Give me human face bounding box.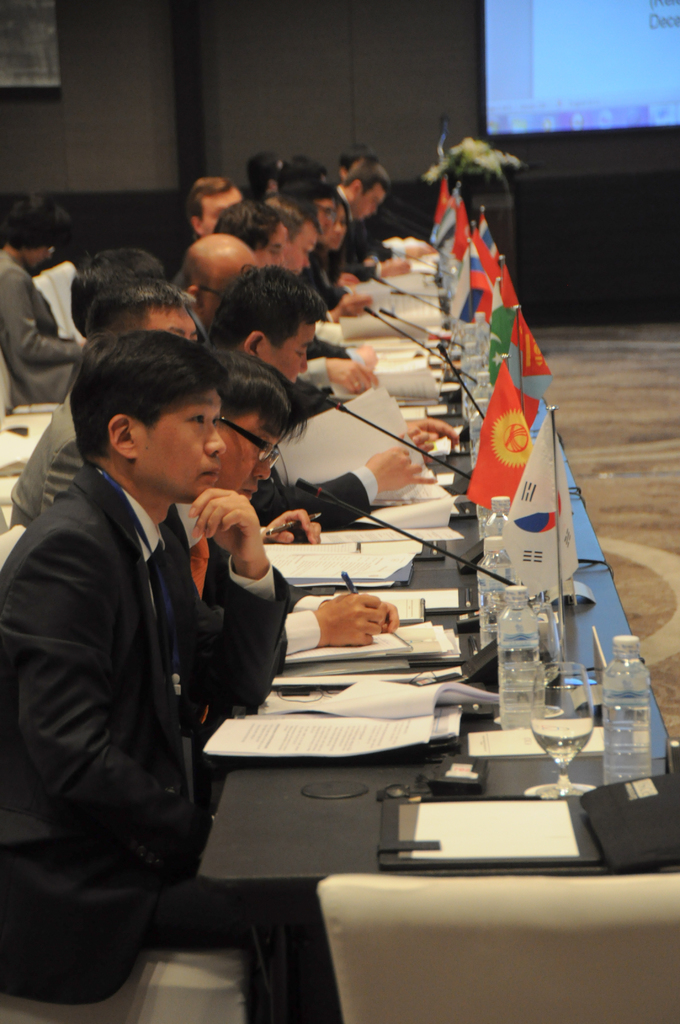
pyautogui.locateOnScreen(140, 304, 197, 337).
